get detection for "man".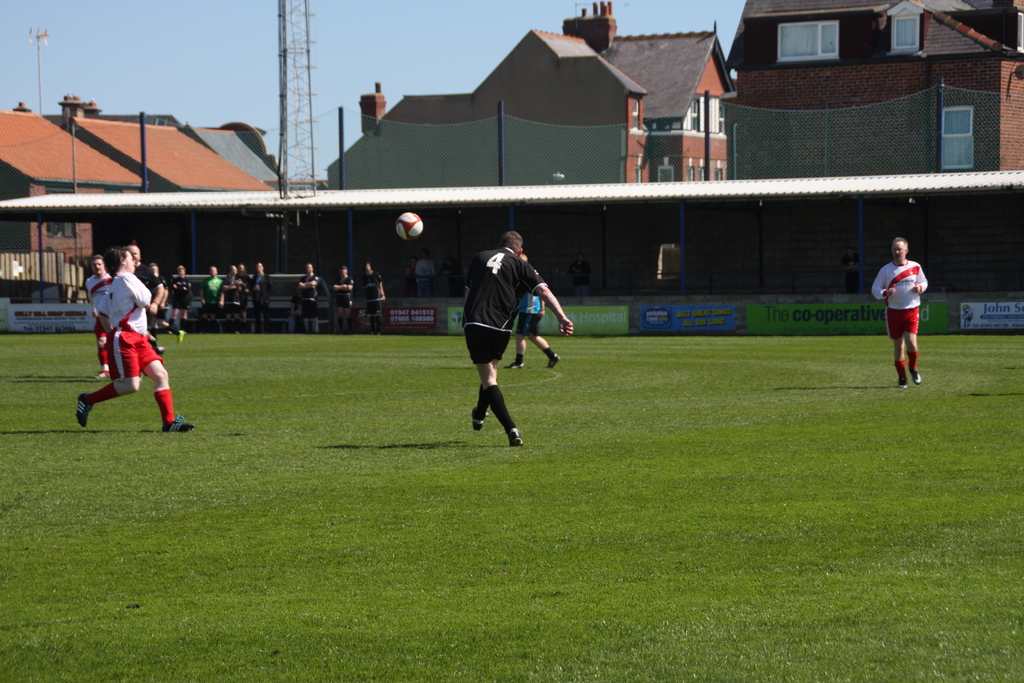
Detection: Rect(235, 261, 249, 332).
